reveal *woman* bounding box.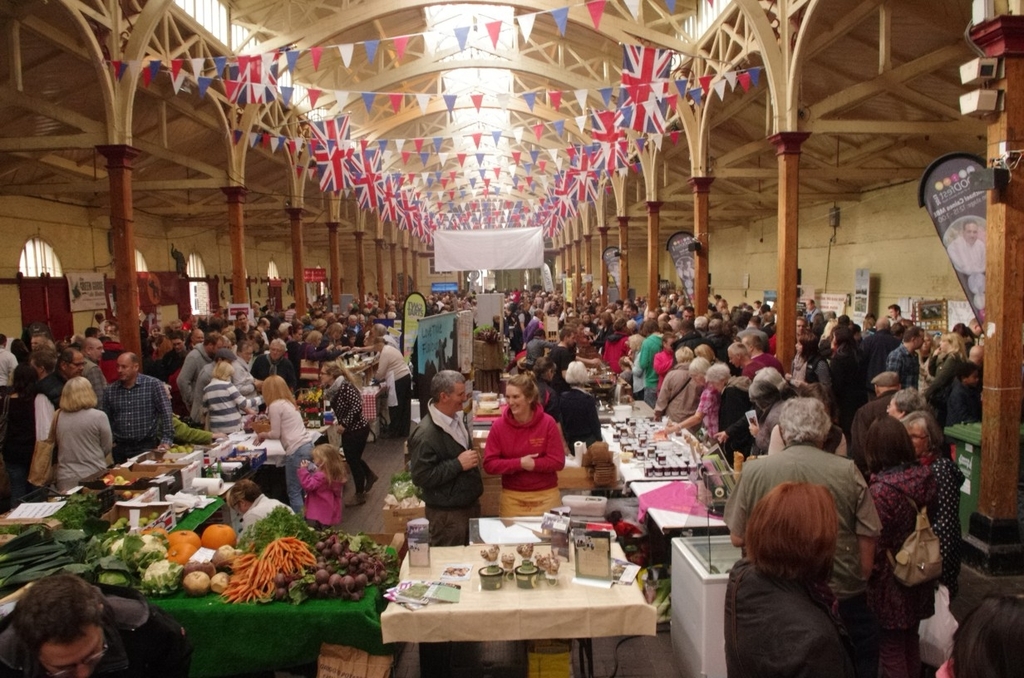
Revealed: bbox(0, 371, 40, 501).
